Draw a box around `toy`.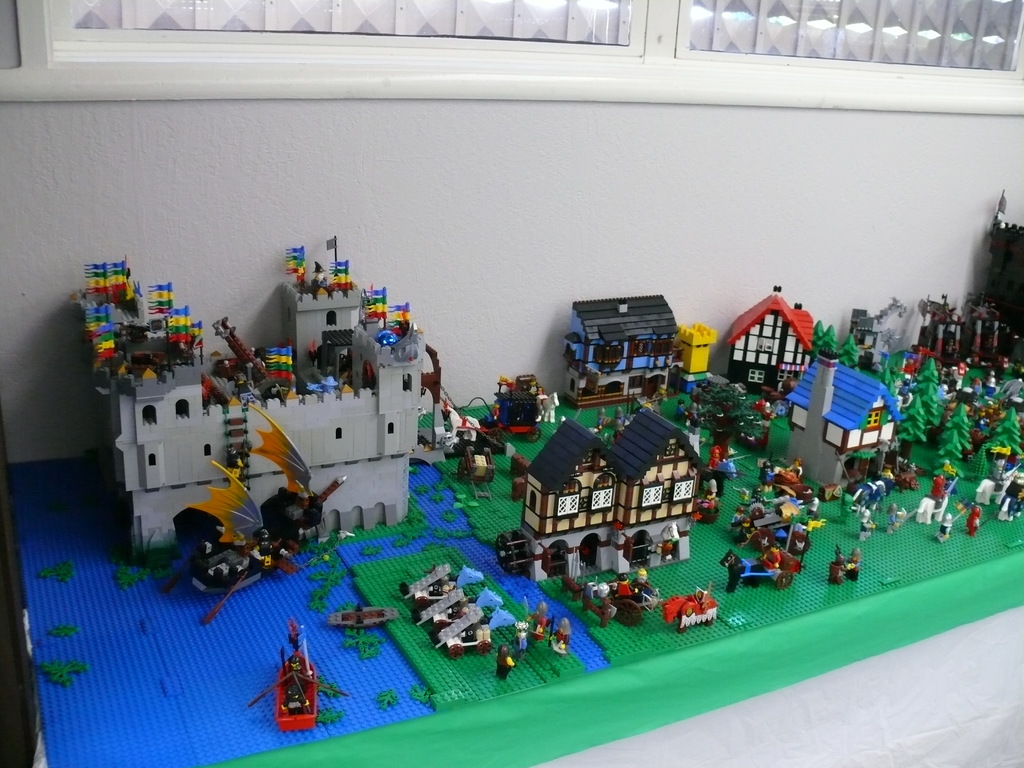
[x1=726, y1=491, x2=816, y2=579].
